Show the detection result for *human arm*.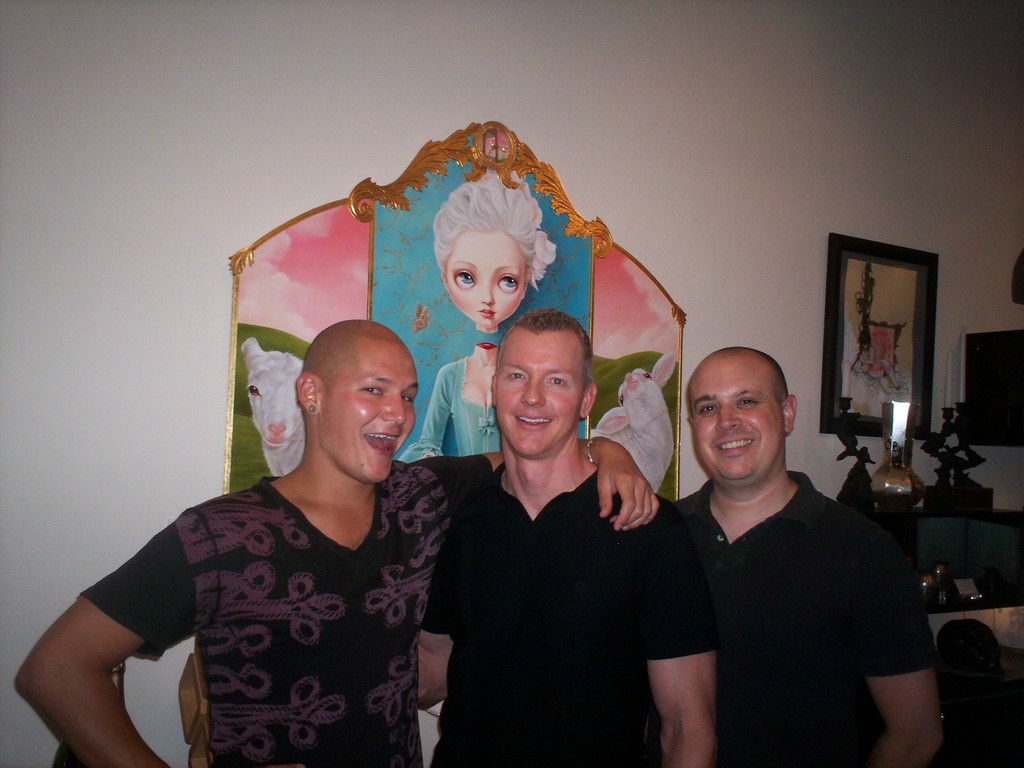
Rect(841, 534, 955, 767).
